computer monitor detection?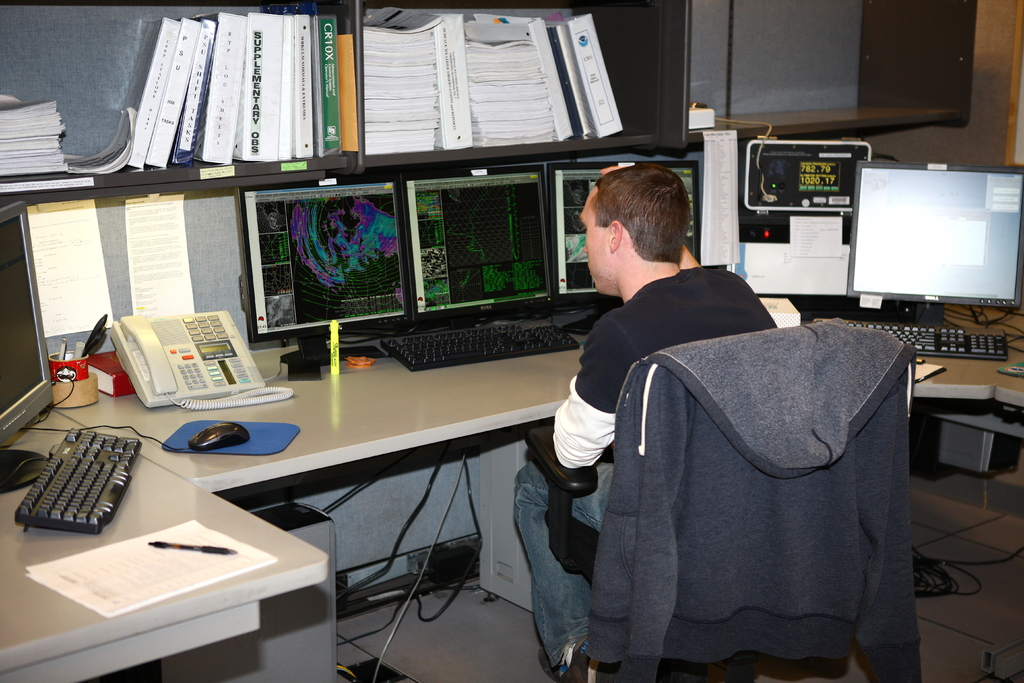
box(401, 167, 559, 329)
